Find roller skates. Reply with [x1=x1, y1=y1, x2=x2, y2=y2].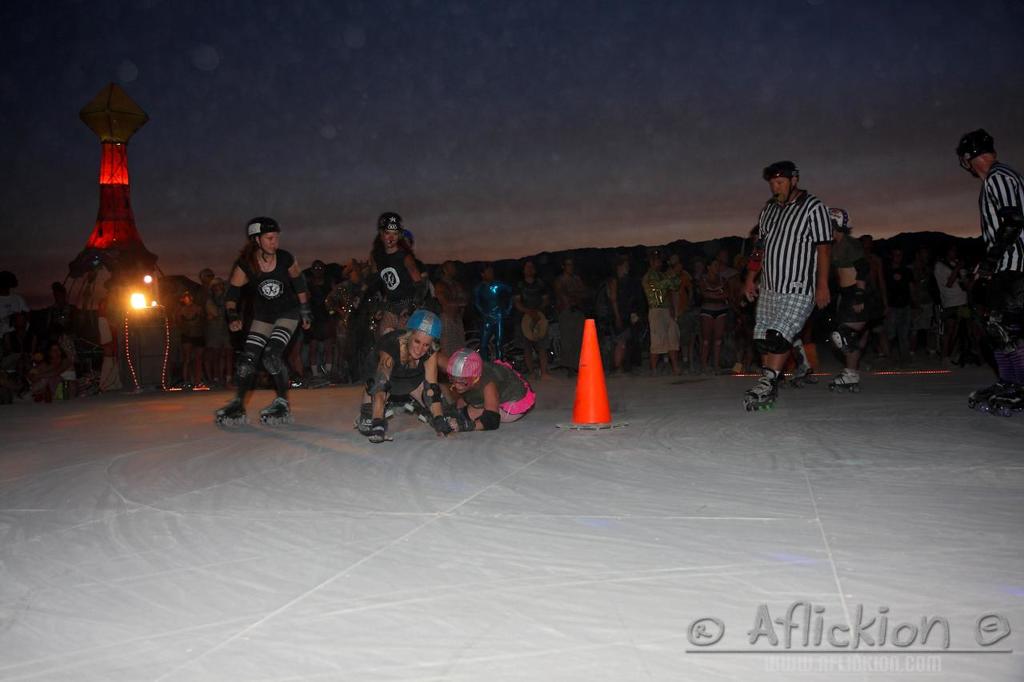
[x1=793, y1=363, x2=816, y2=387].
